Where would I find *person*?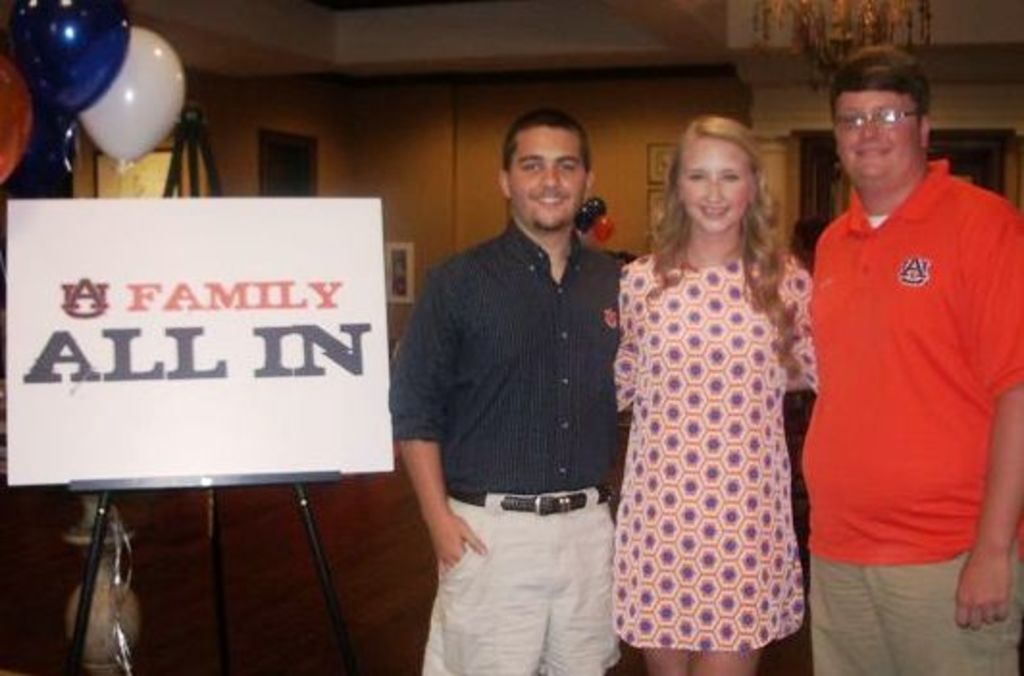
At <bbox>803, 42, 1022, 674</bbox>.
